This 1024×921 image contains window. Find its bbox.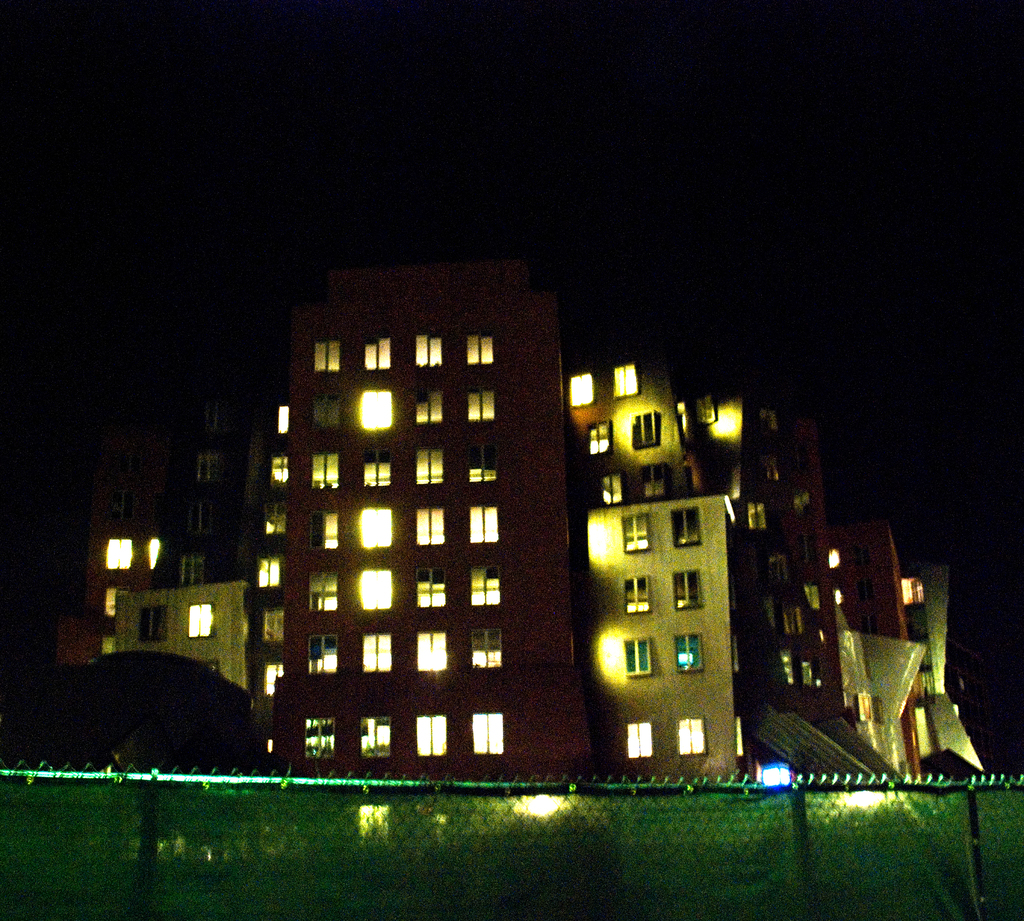
596/425/612/452.
